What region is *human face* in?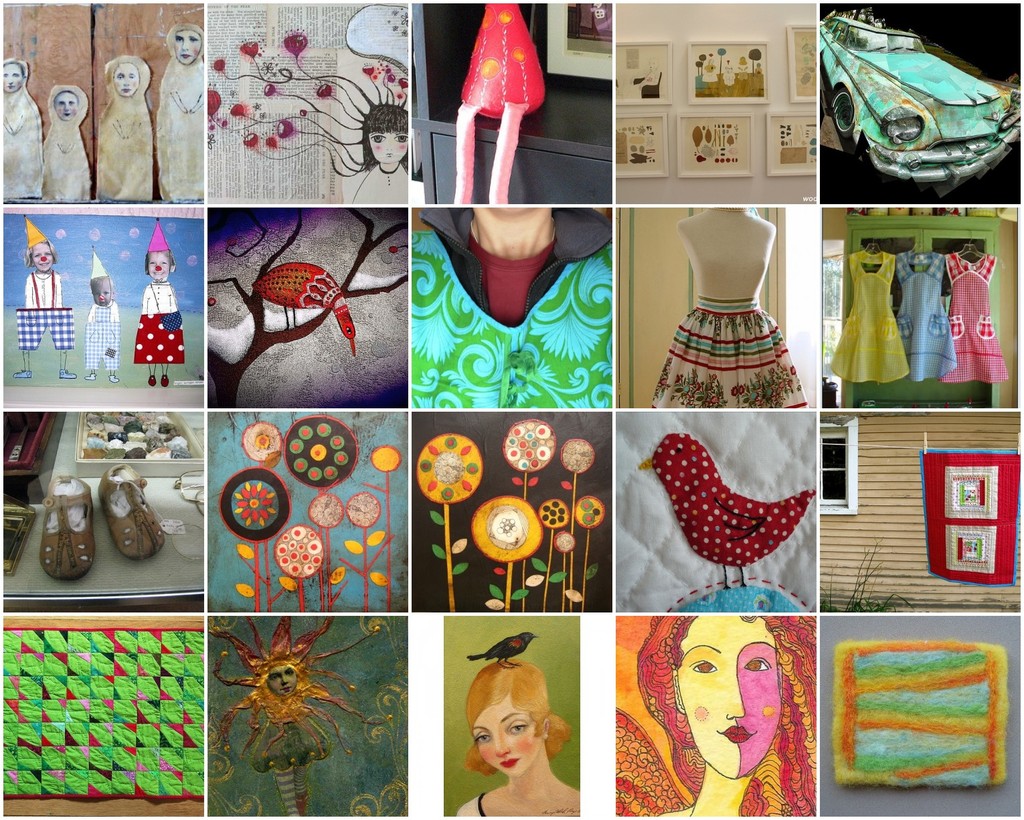
pyautogui.locateOnScreen(147, 255, 171, 280).
